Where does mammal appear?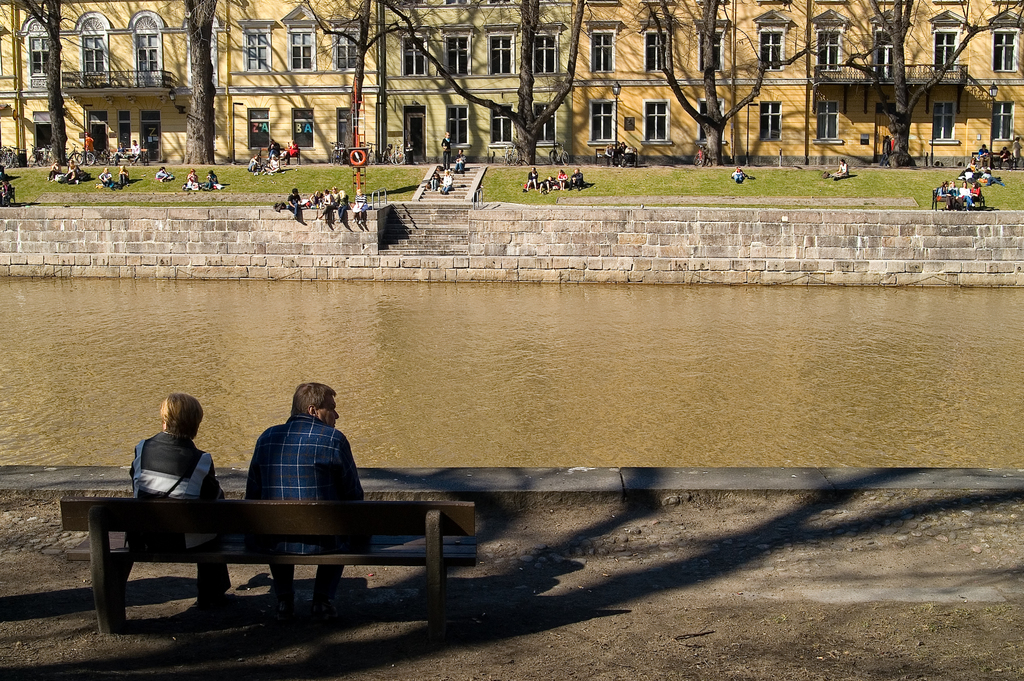
Appears at (x1=117, y1=166, x2=131, y2=185).
